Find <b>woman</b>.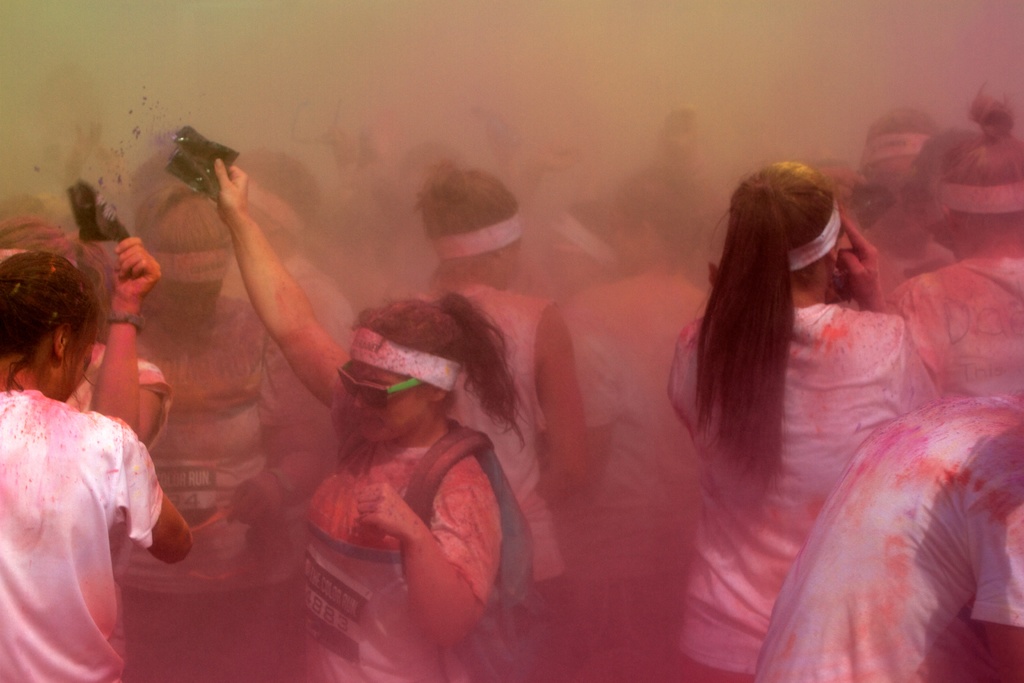
bbox(369, 154, 601, 682).
